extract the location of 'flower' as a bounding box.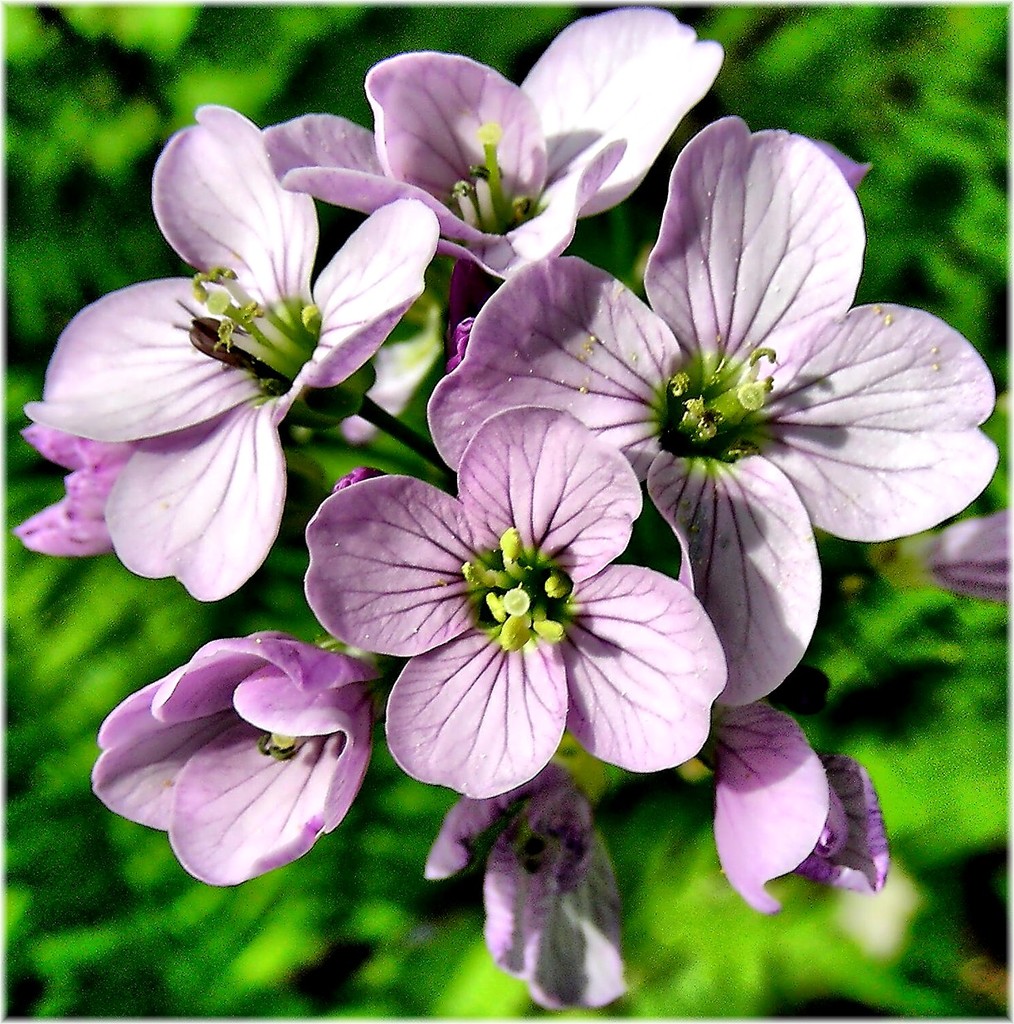
<region>31, 103, 446, 597</region>.
